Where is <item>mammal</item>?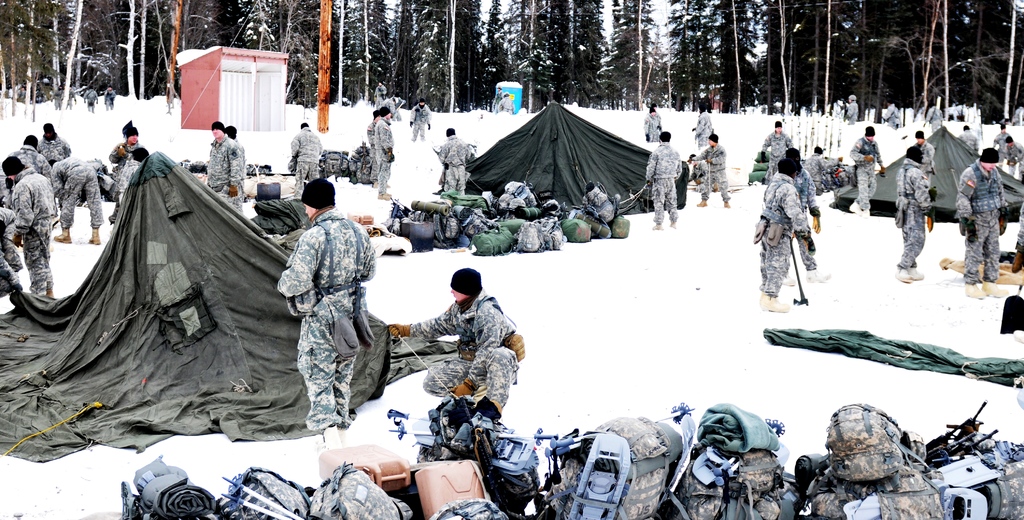
912/129/936/188.
